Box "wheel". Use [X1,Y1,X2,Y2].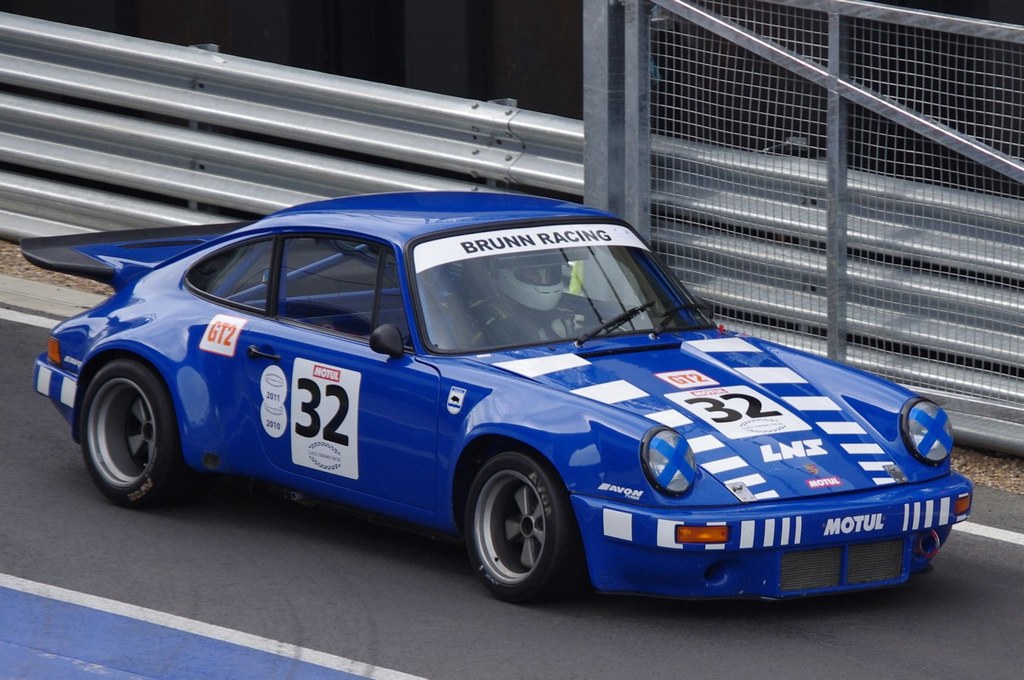
[83,360,193,510].
